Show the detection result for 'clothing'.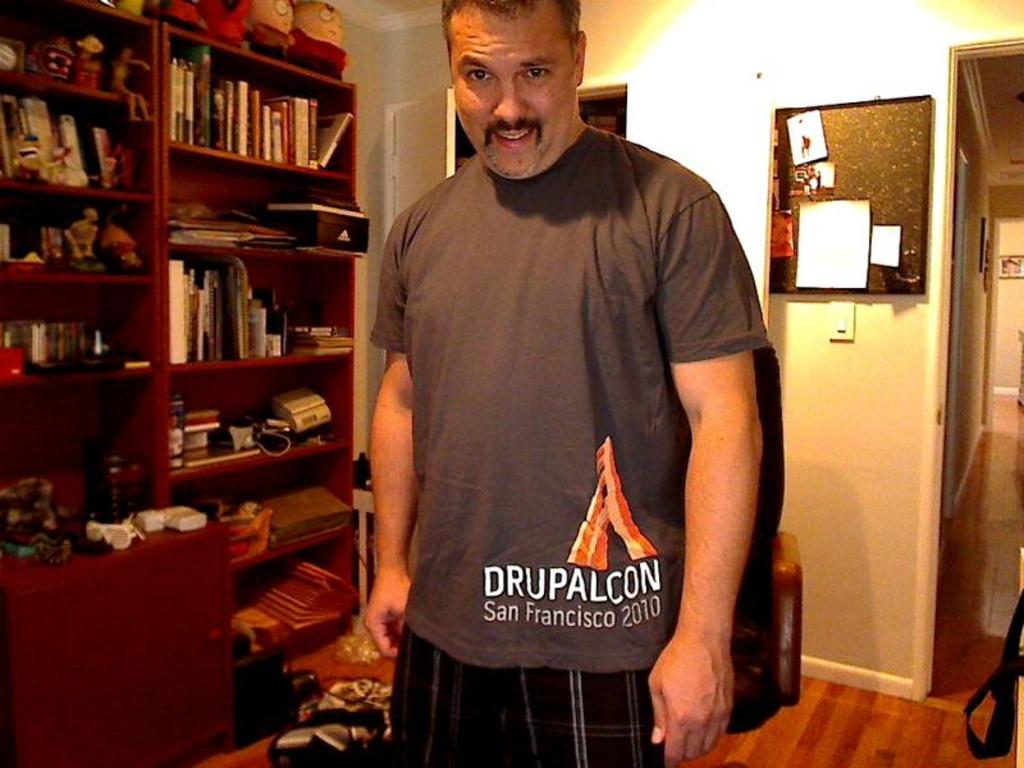
{"x1": 371, "y1": 102, "x2": 772, "y2": 719}.
